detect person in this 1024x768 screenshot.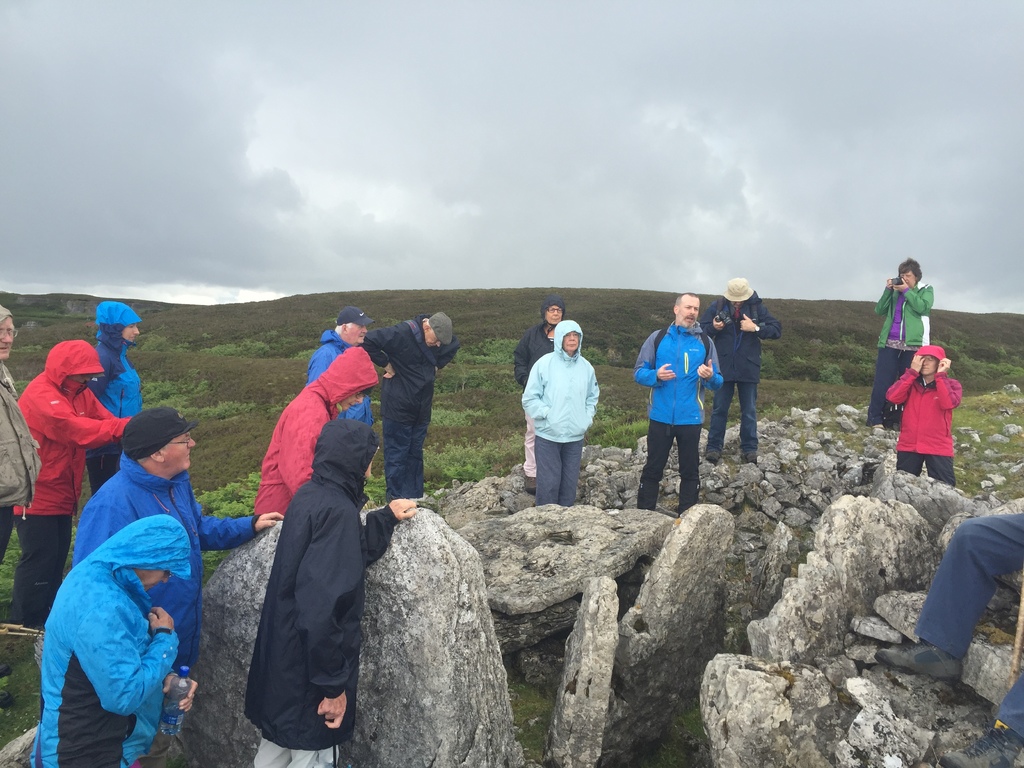
Detection: <region>696, 278, 785, 465</region>.
